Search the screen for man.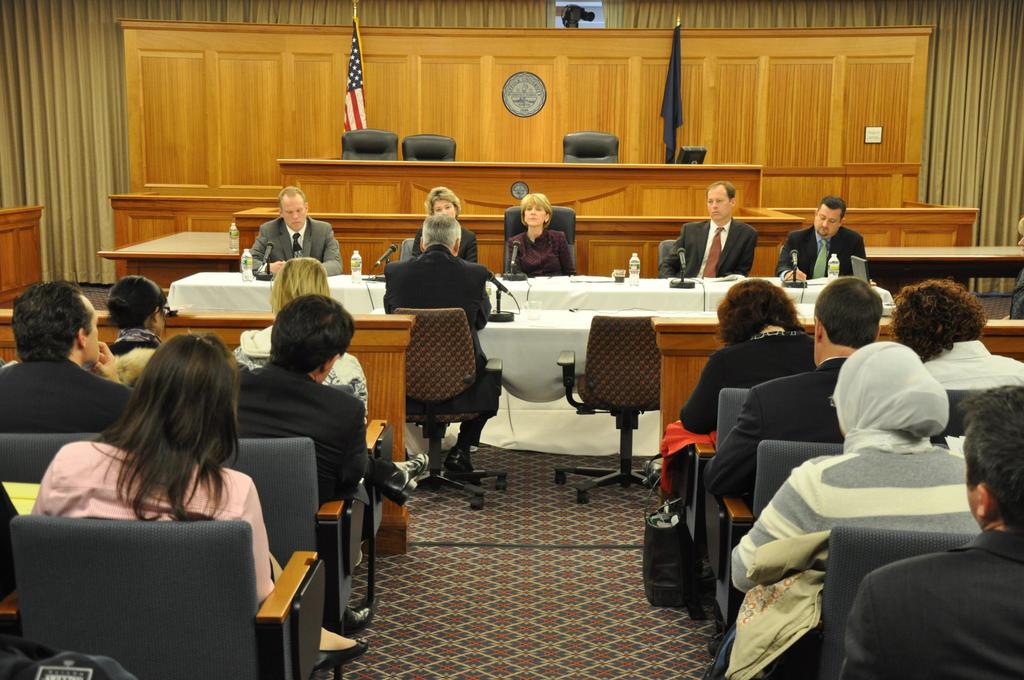
Found at [694, 188, 776, 270].
